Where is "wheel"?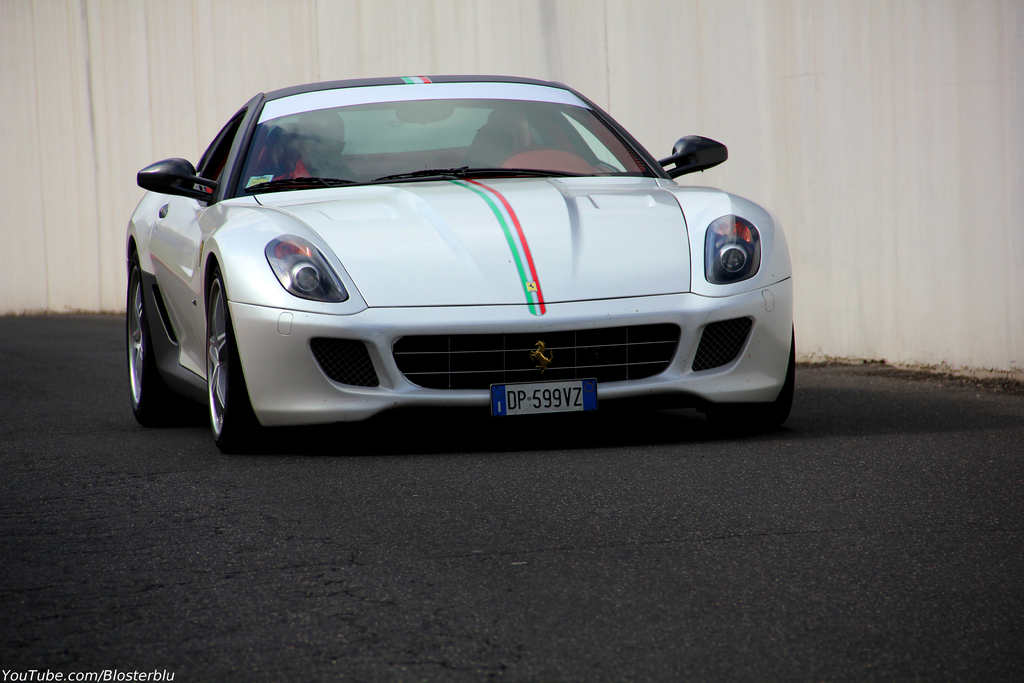
<bbox>740, 329, 799, 423</bbox>.
